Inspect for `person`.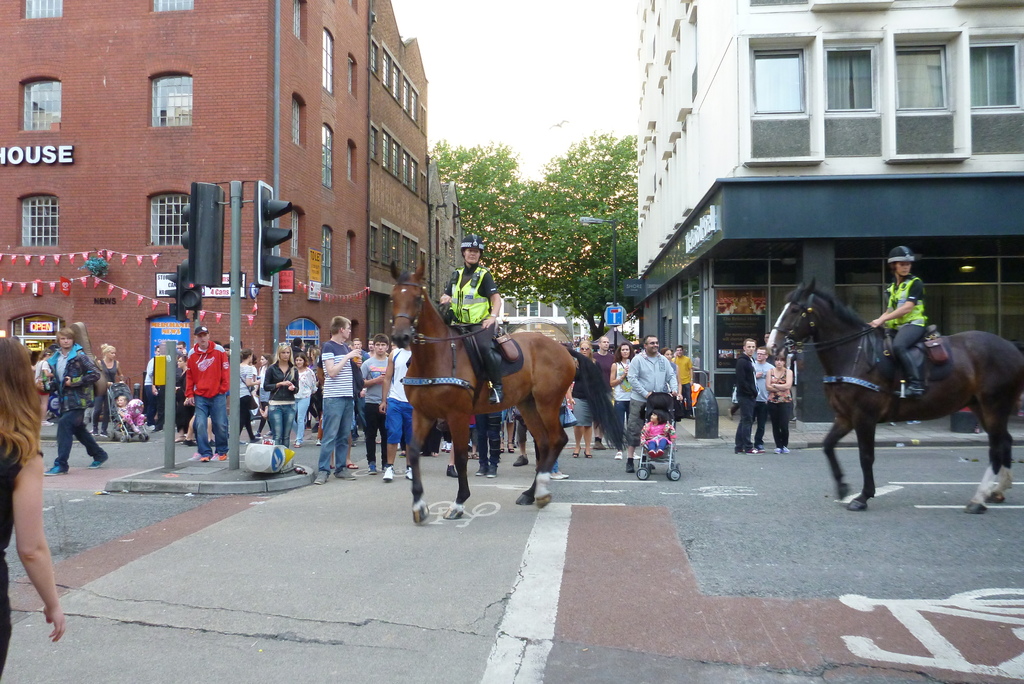
Inspection: {"left": 52, "top": 334, "right": 94, "bottom": 477}.
